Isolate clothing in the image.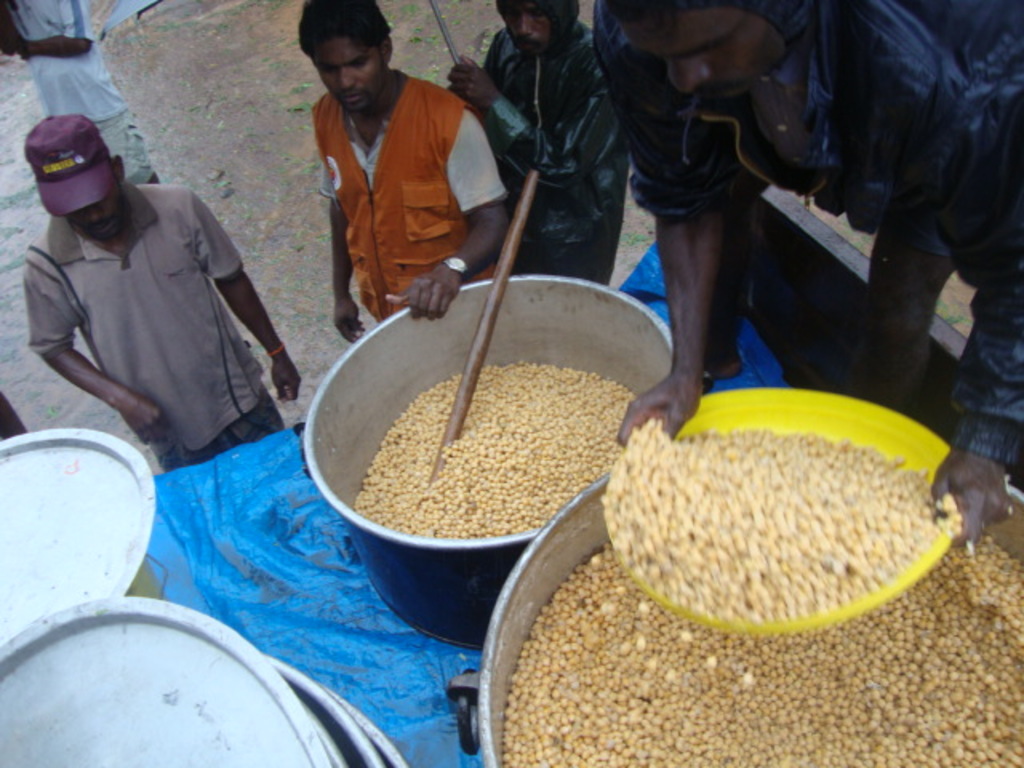
Isolated region: 27:182:259:461.
